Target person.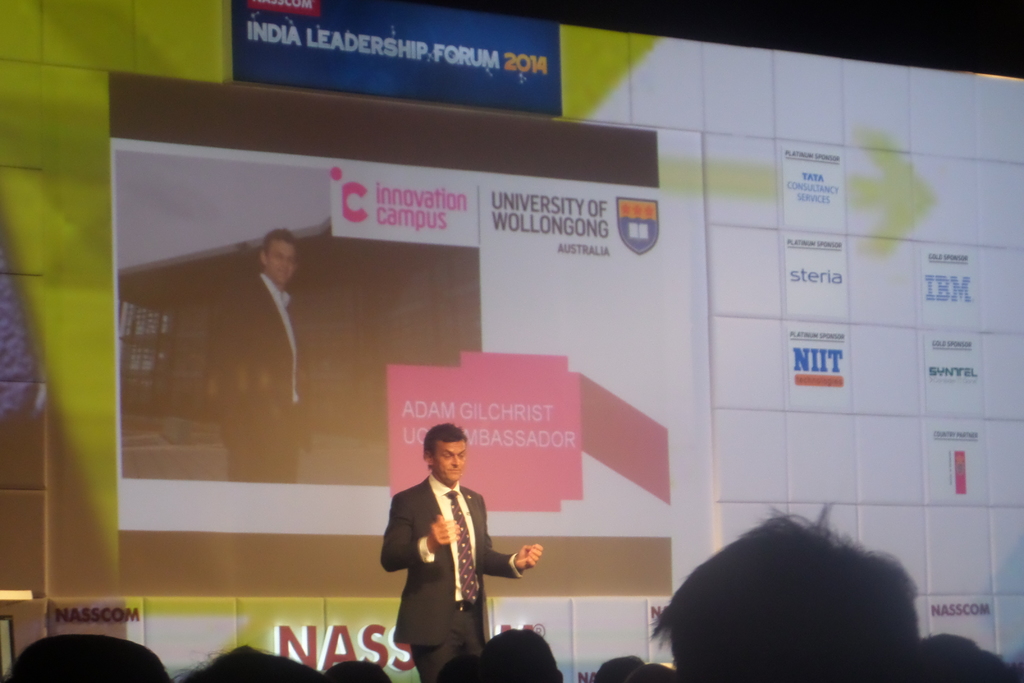
Target region: bbox(391, 405, 508, 676).
